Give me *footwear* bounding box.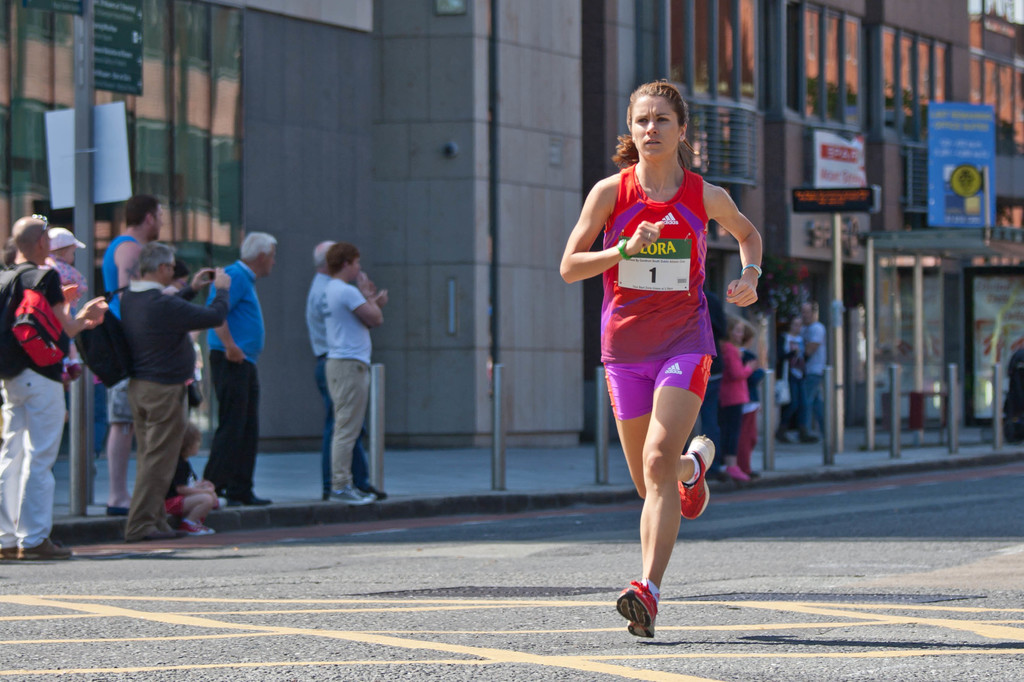
330/482/376/512.
